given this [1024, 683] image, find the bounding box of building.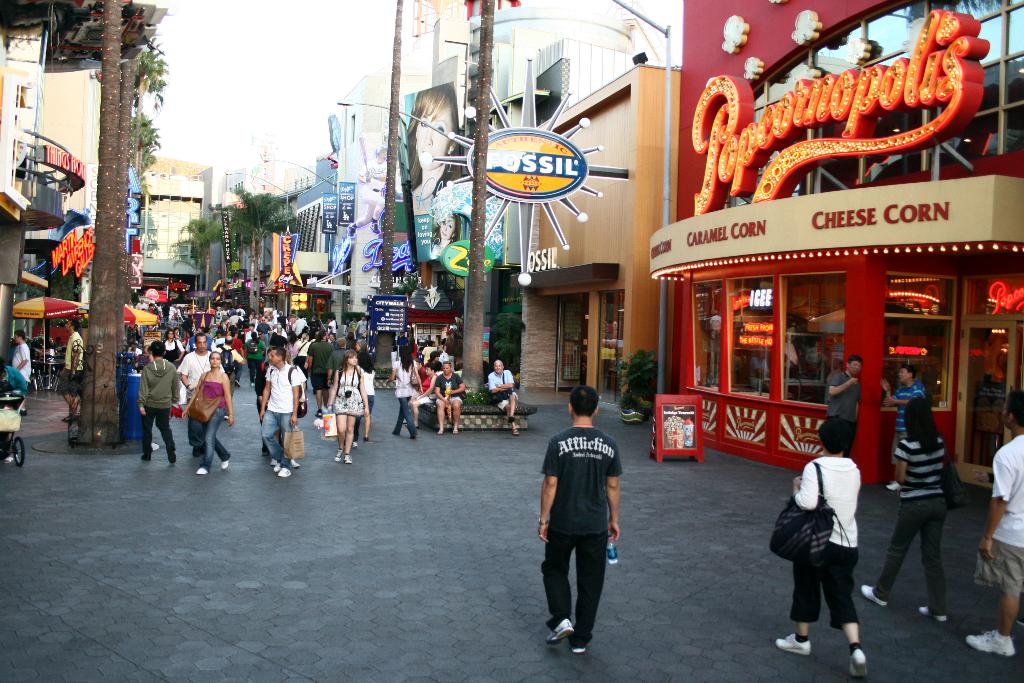
(649, 0, 1023, 489).
